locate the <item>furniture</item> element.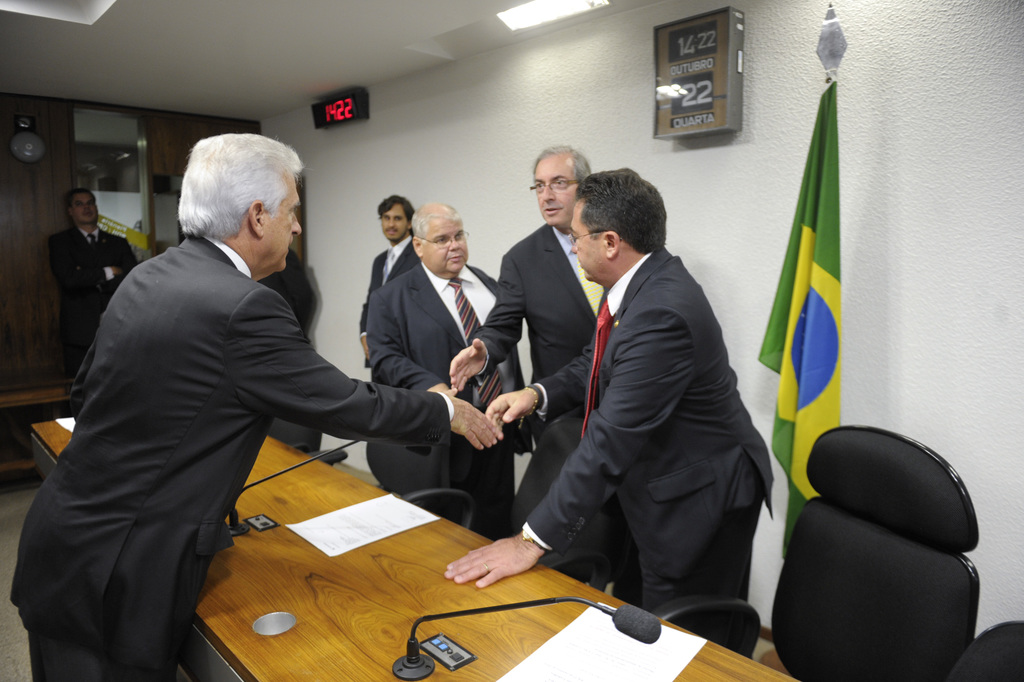
Element bbox: 29/416/801/681.
